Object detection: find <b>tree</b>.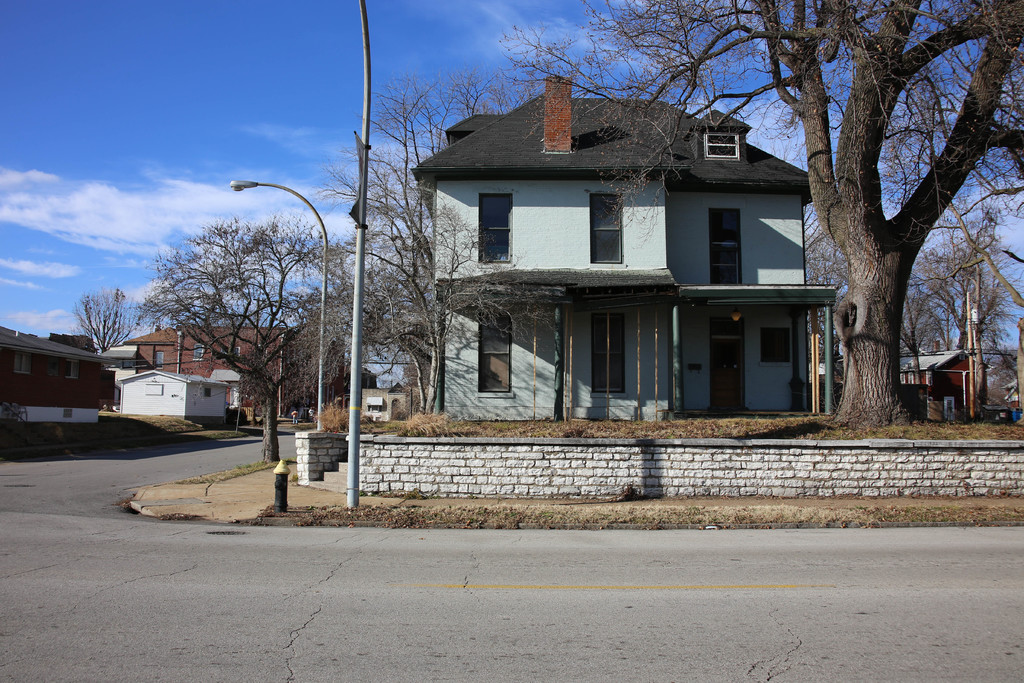
(805,234,835,409).
